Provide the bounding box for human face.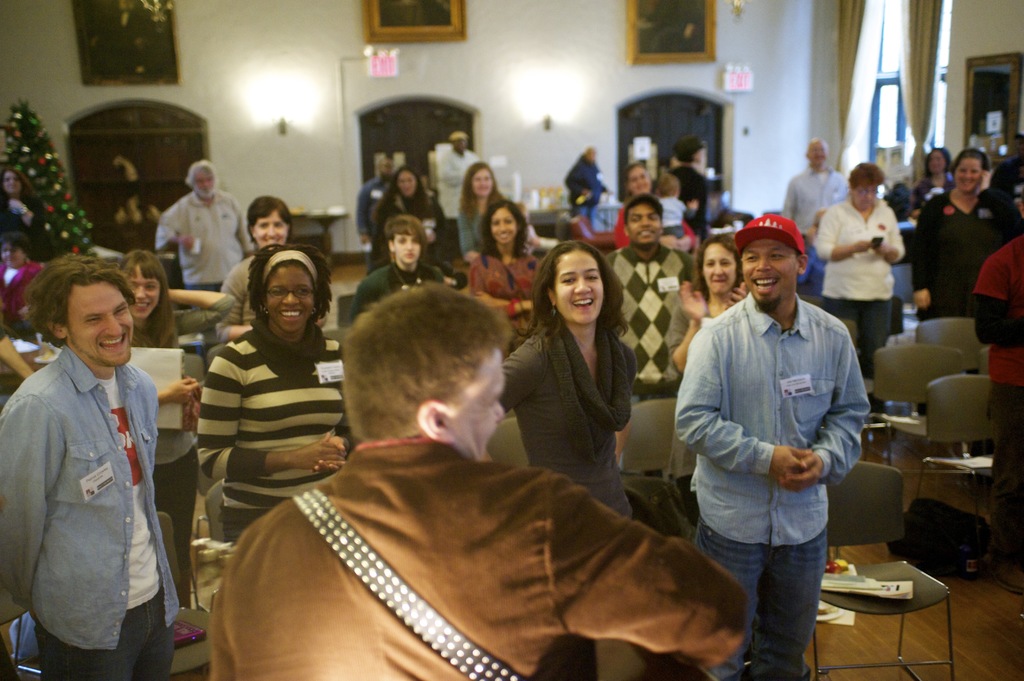
Rect(444, 360, 506, 472).
